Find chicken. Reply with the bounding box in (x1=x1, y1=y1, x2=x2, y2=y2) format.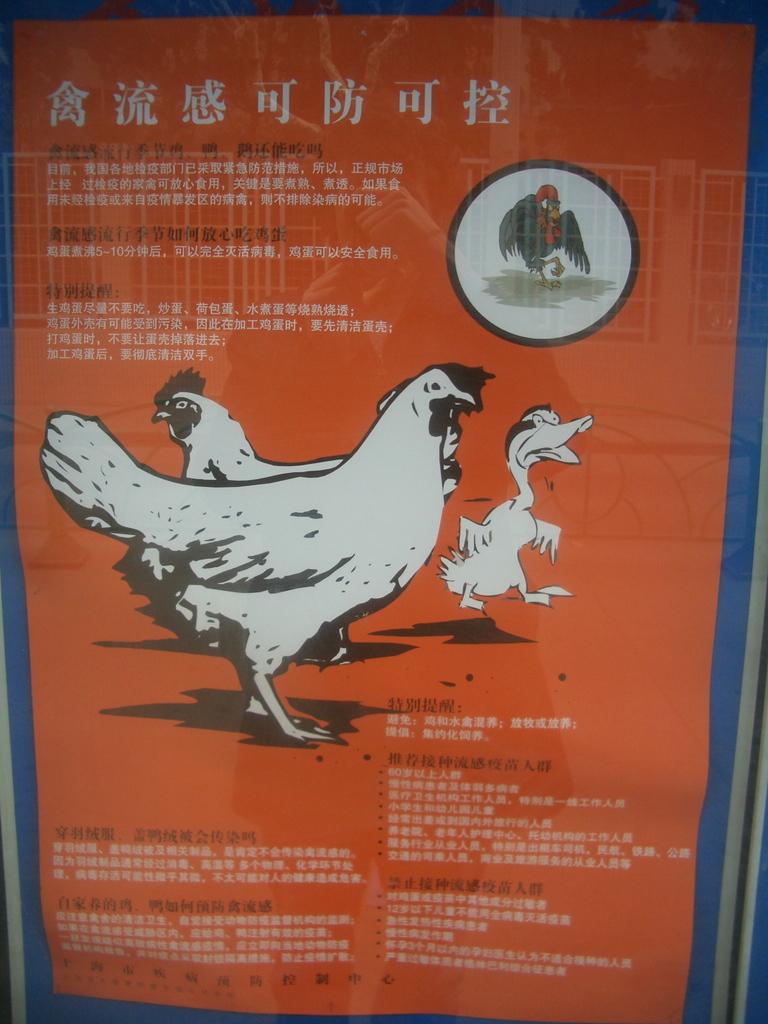
(x1=152, y1=367, x2=465, y2=664).
